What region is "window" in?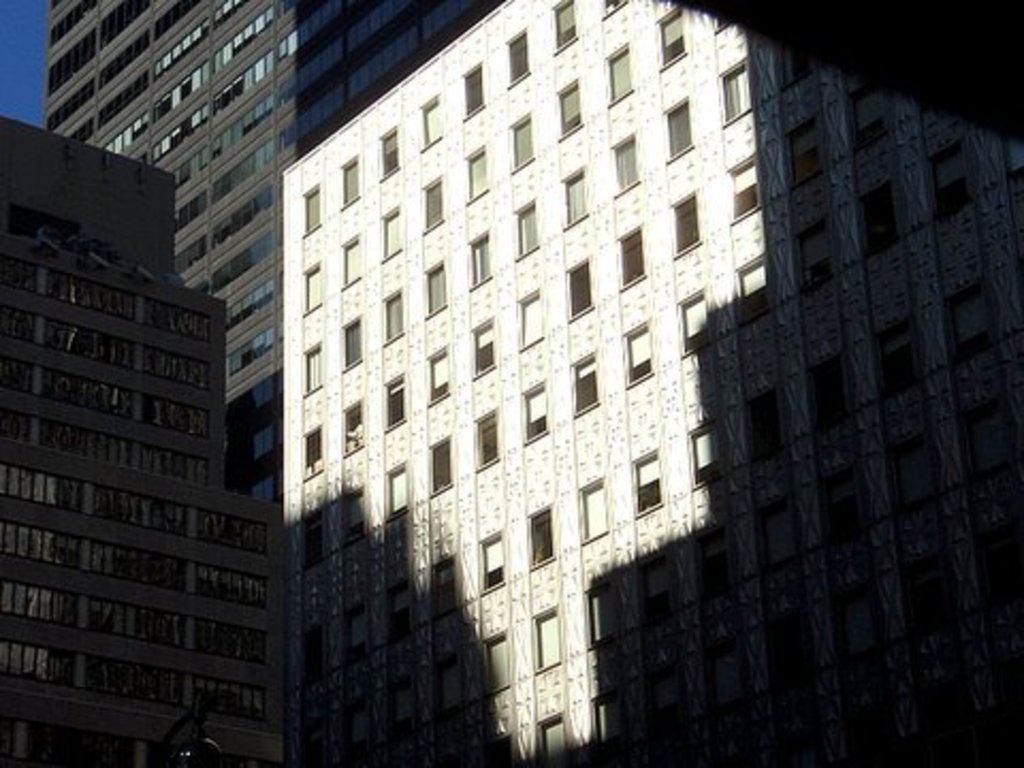
region(591, 582, 631, 651).
